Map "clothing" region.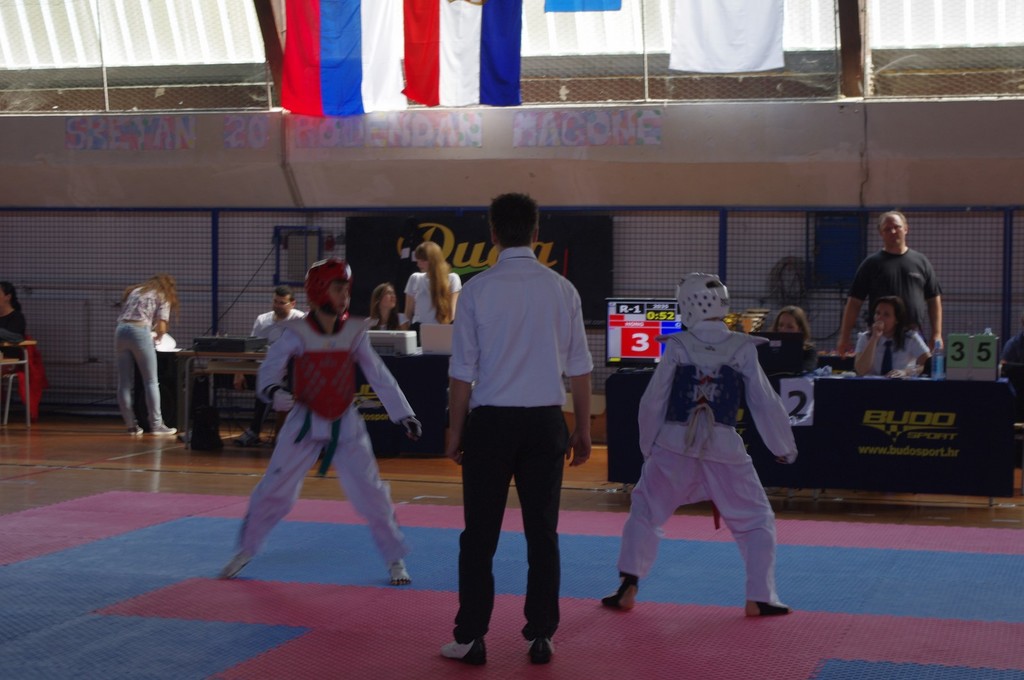
Mapped to rect(248, 302, 298, 342).
